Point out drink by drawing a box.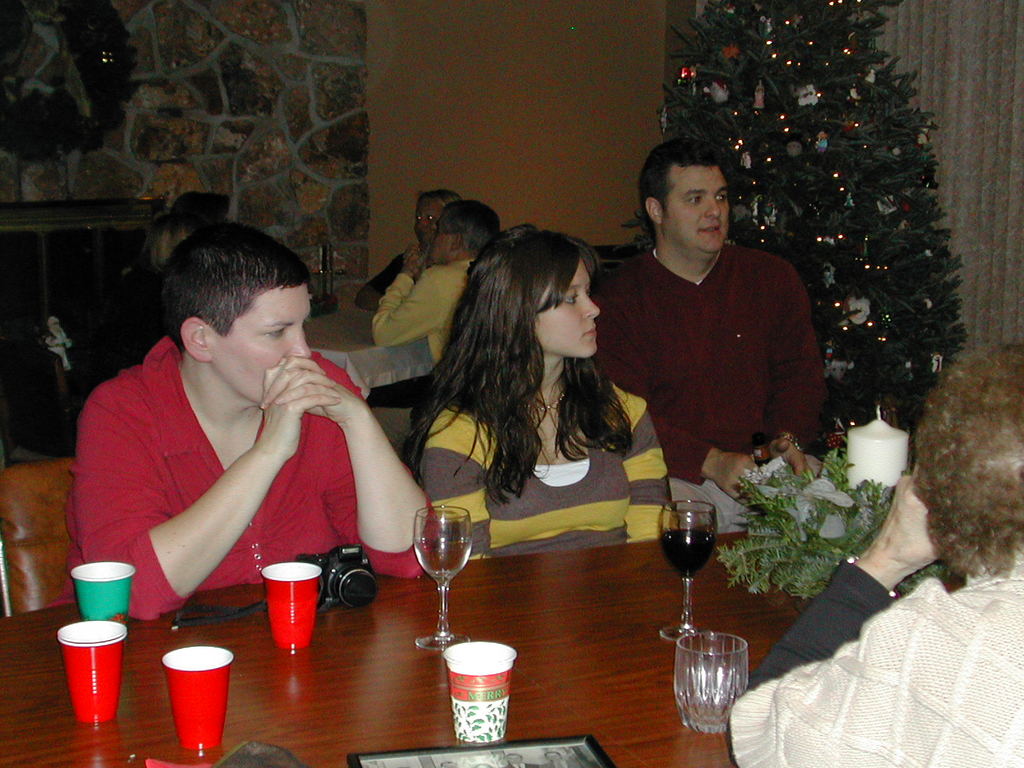
415,536,472,579.
